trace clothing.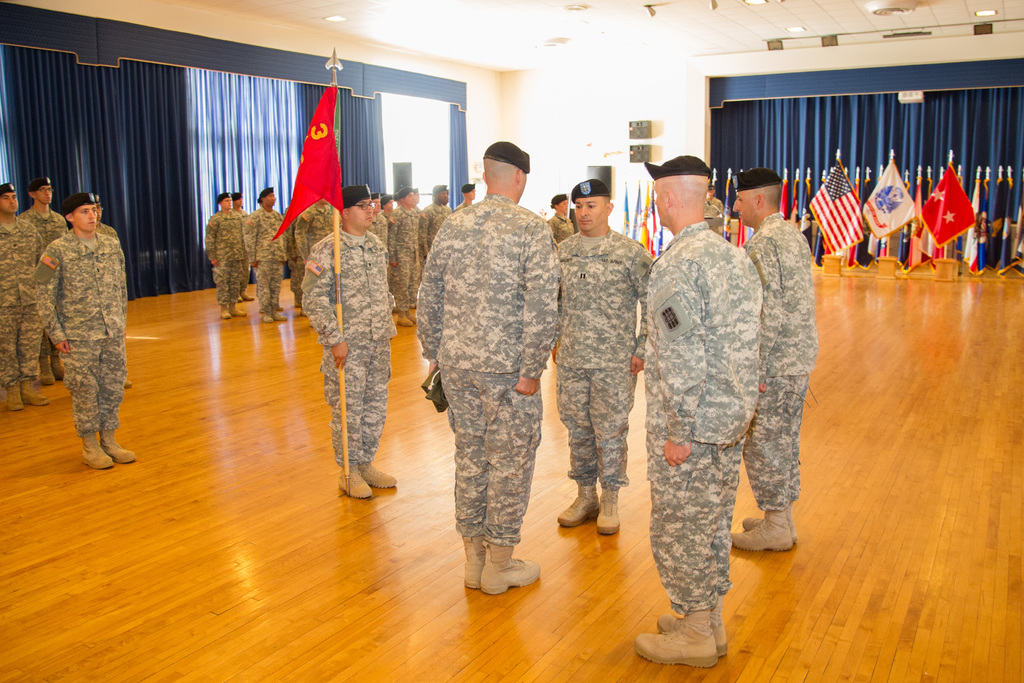
Traced to locate(230, 207, 249, 292).
